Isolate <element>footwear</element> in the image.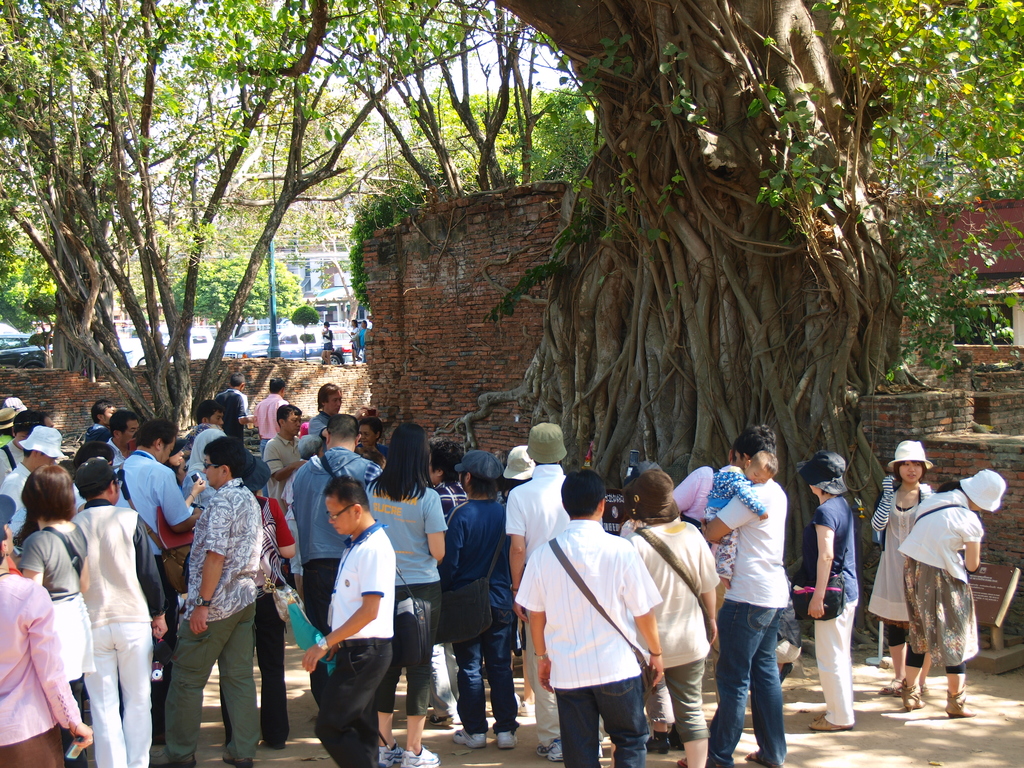
Isolated region: left=902, top=681, right=927, bottom=712.
